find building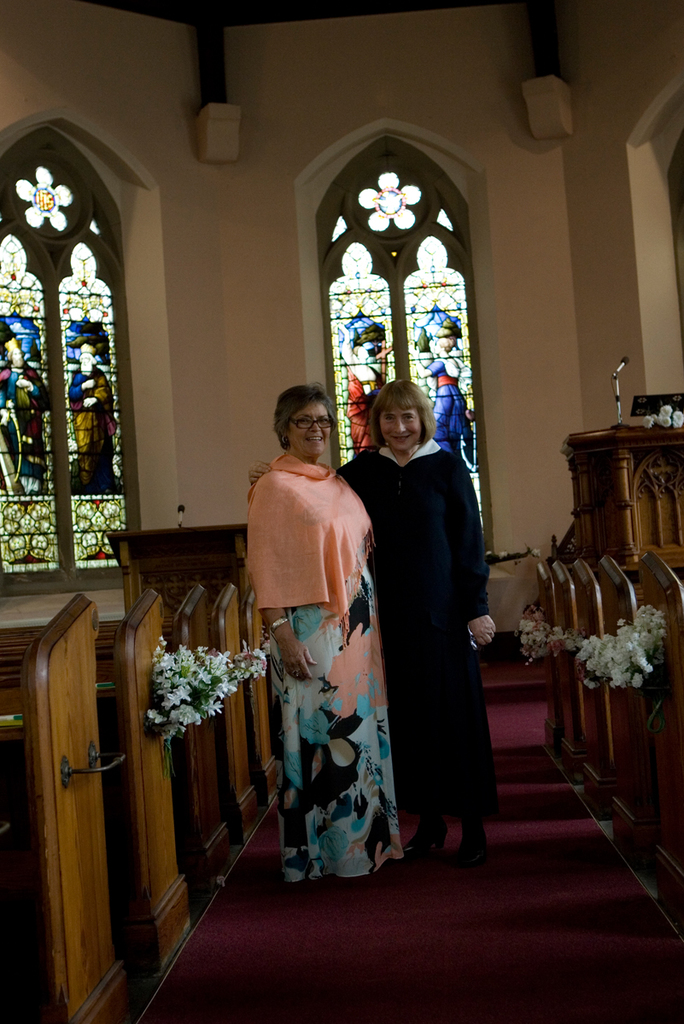
bbox=(0, 1, 683, 1023)
